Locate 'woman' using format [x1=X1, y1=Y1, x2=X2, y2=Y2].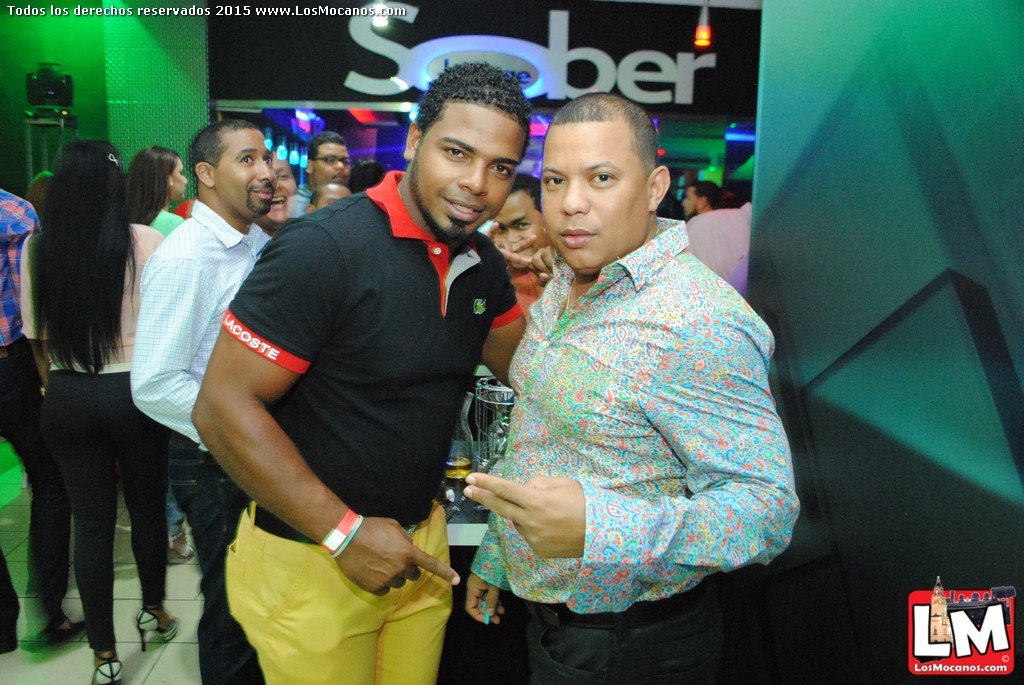
[x1=5, y1=115, x2=175, y2=682].
